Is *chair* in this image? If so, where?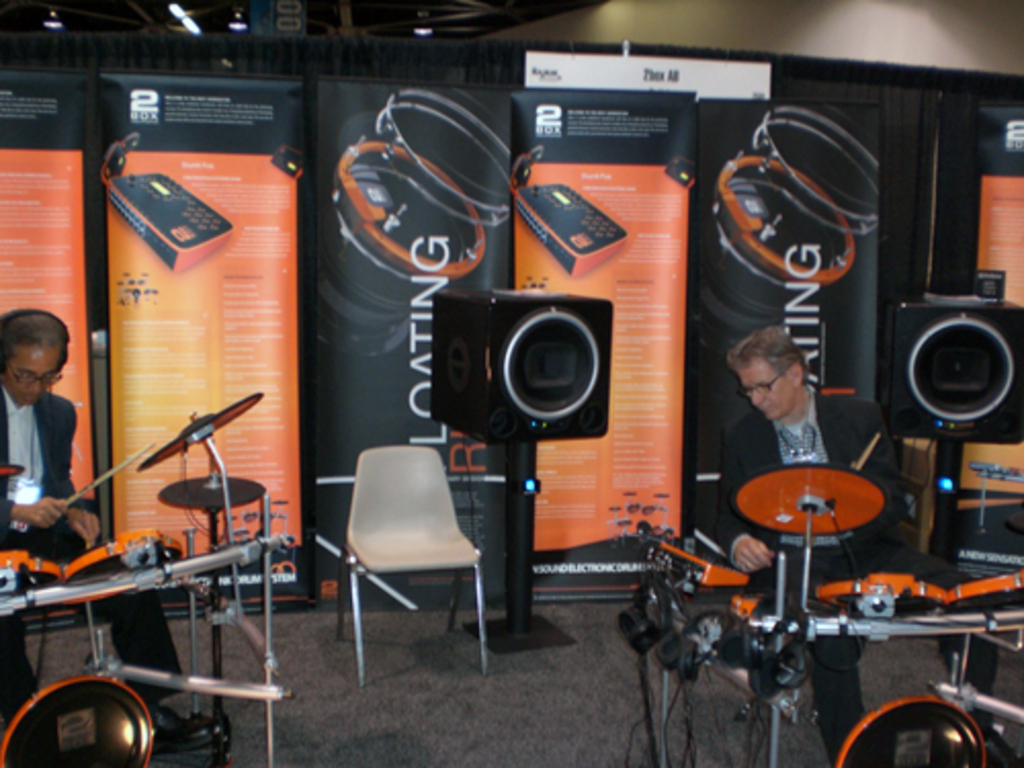
Yes, at <box>317,430,498,674</box>.
